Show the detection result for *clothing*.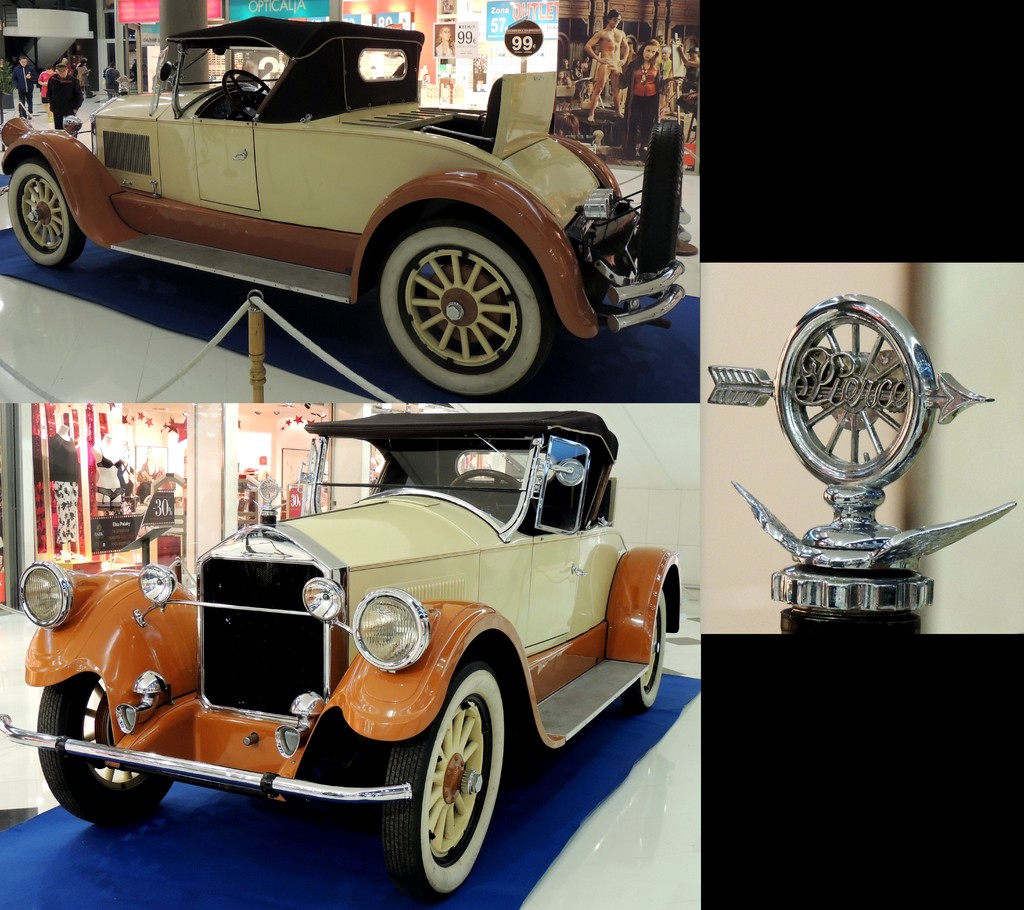
box(572, 67, 583, 98).
